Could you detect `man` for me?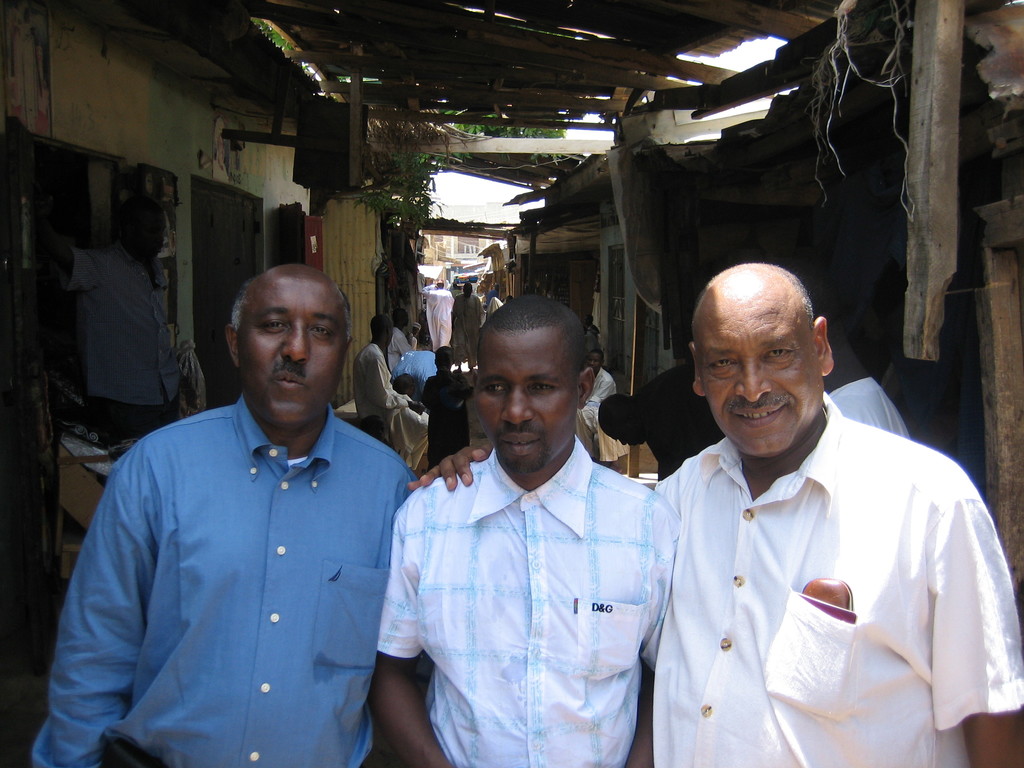
Detection result: [419,345,472,472].
